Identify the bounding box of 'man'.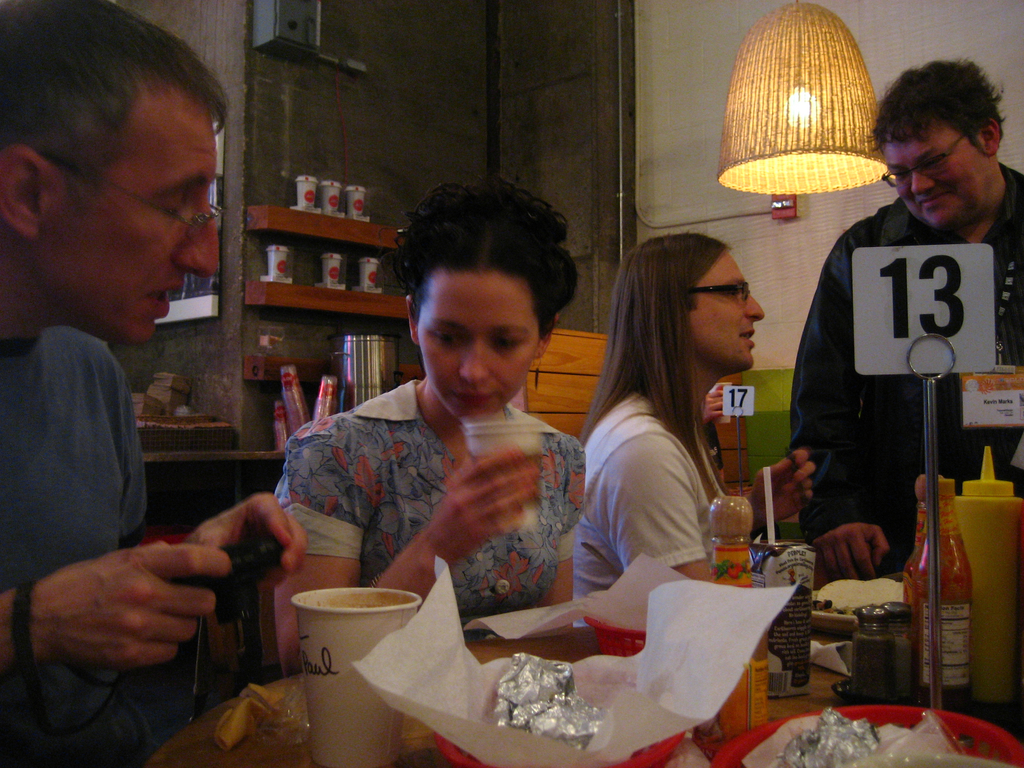
785,67,1023,584.
